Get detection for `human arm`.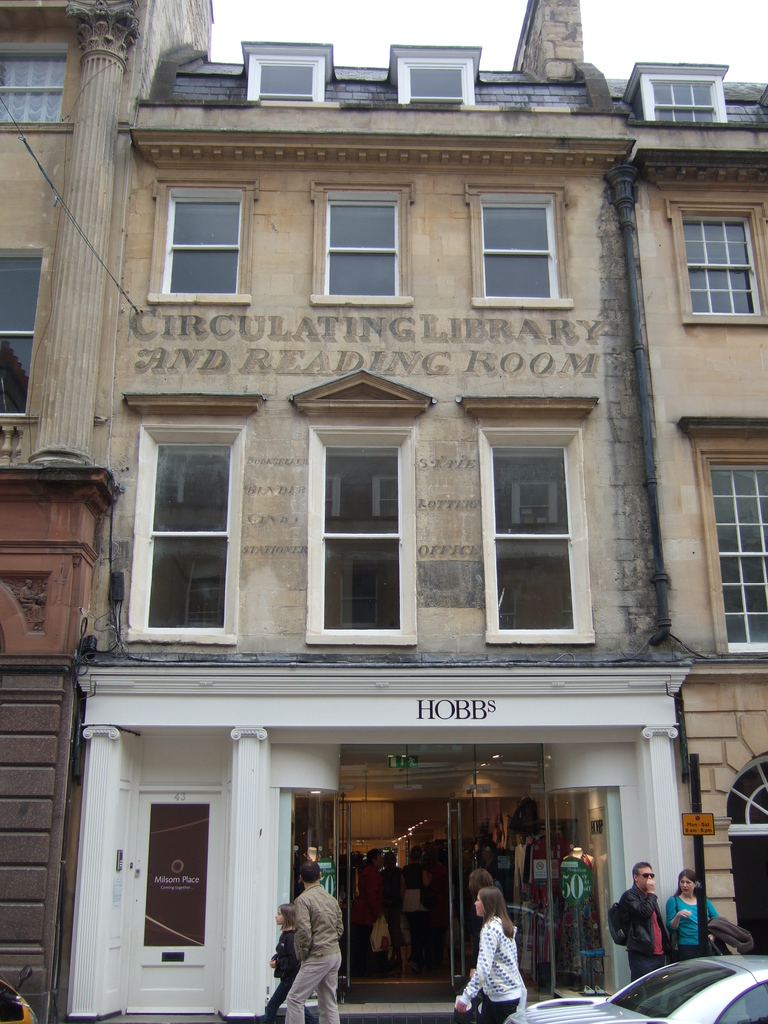
Detection: [x1=337, y1=905, x2=345, y2=940].
